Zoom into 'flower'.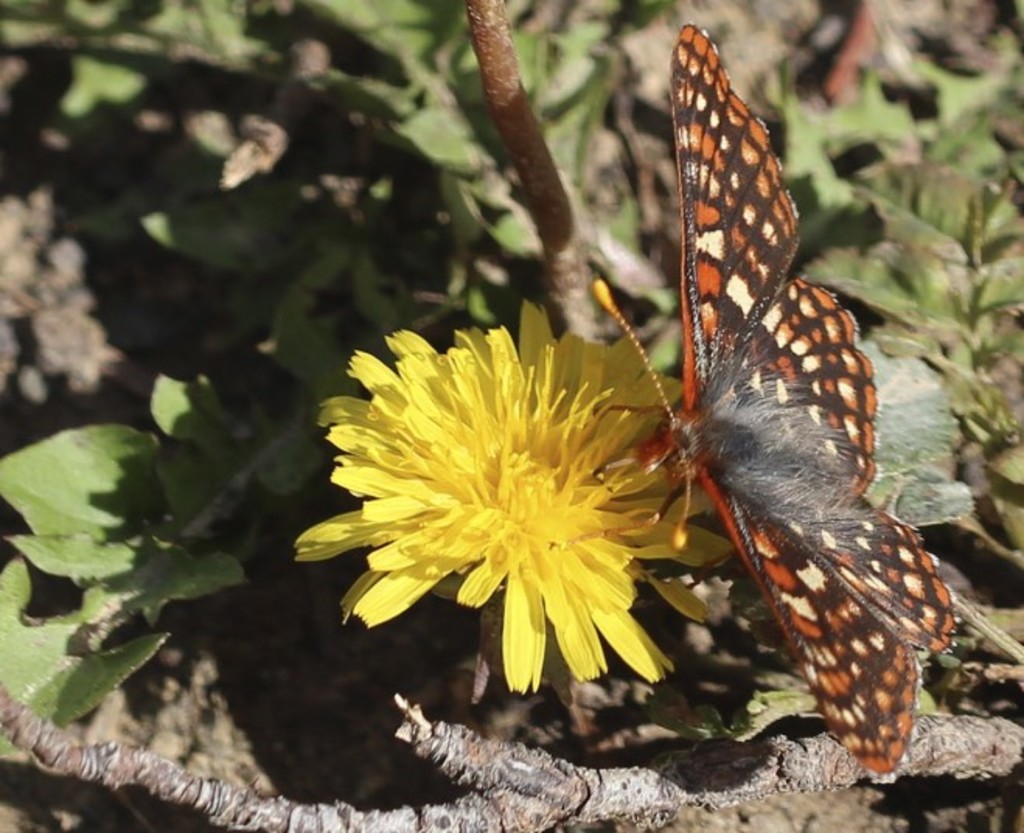
Zoom target: (301,298,688,715).
